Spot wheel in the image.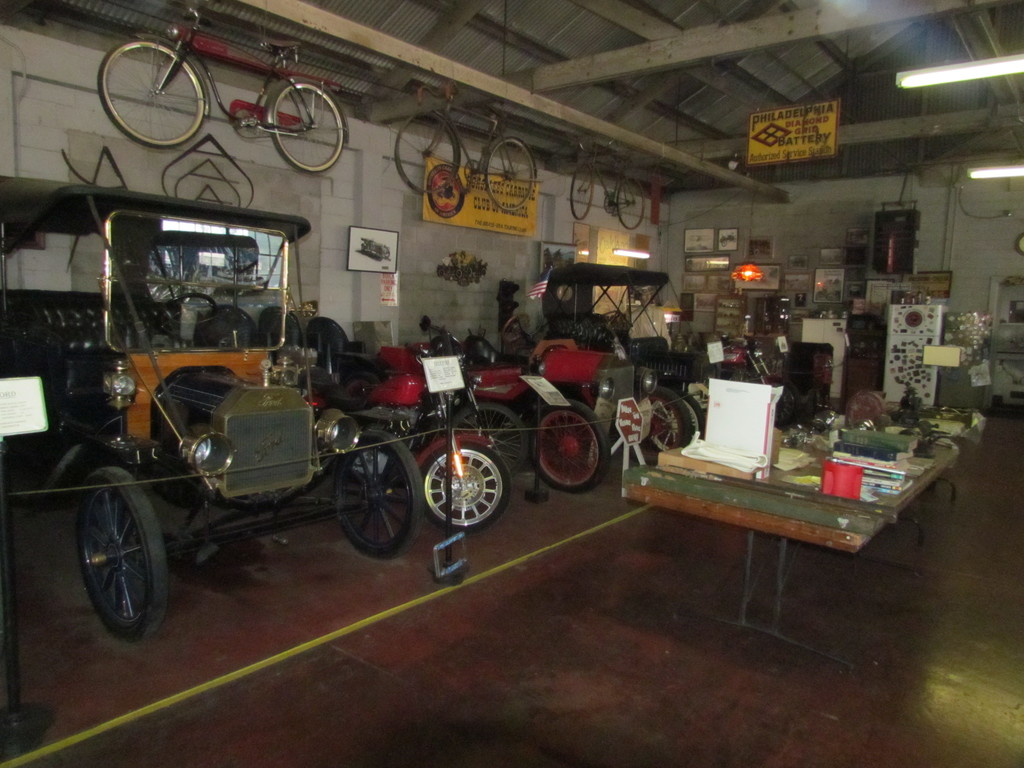
wheel found at [570, 163, 593, 222].
